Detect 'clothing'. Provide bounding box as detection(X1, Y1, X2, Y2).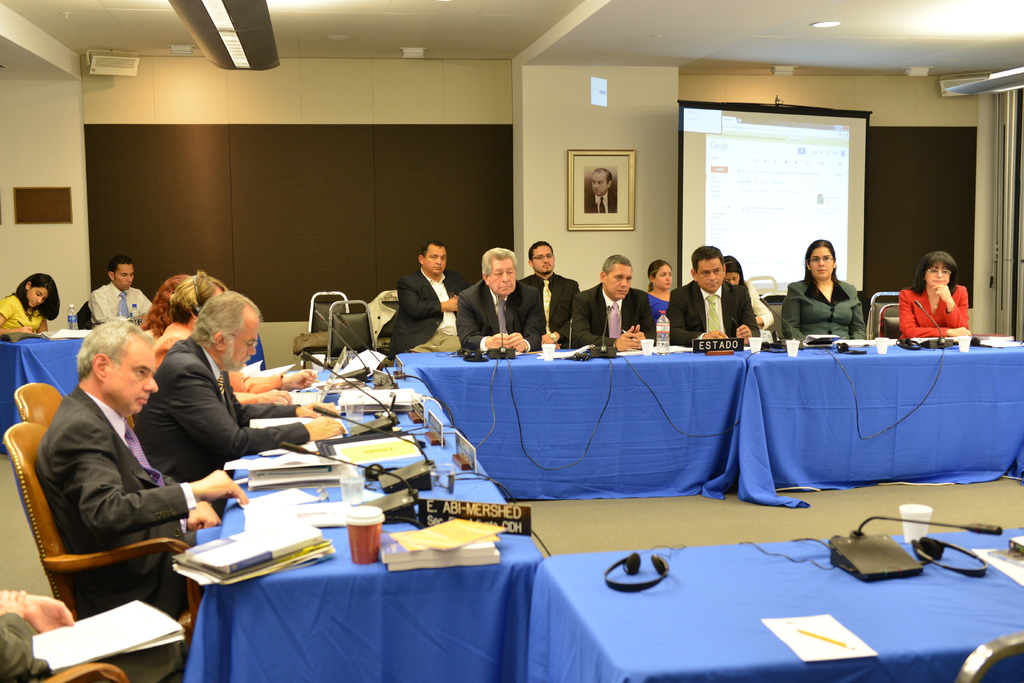
detection(132, 334, 310, 516).
